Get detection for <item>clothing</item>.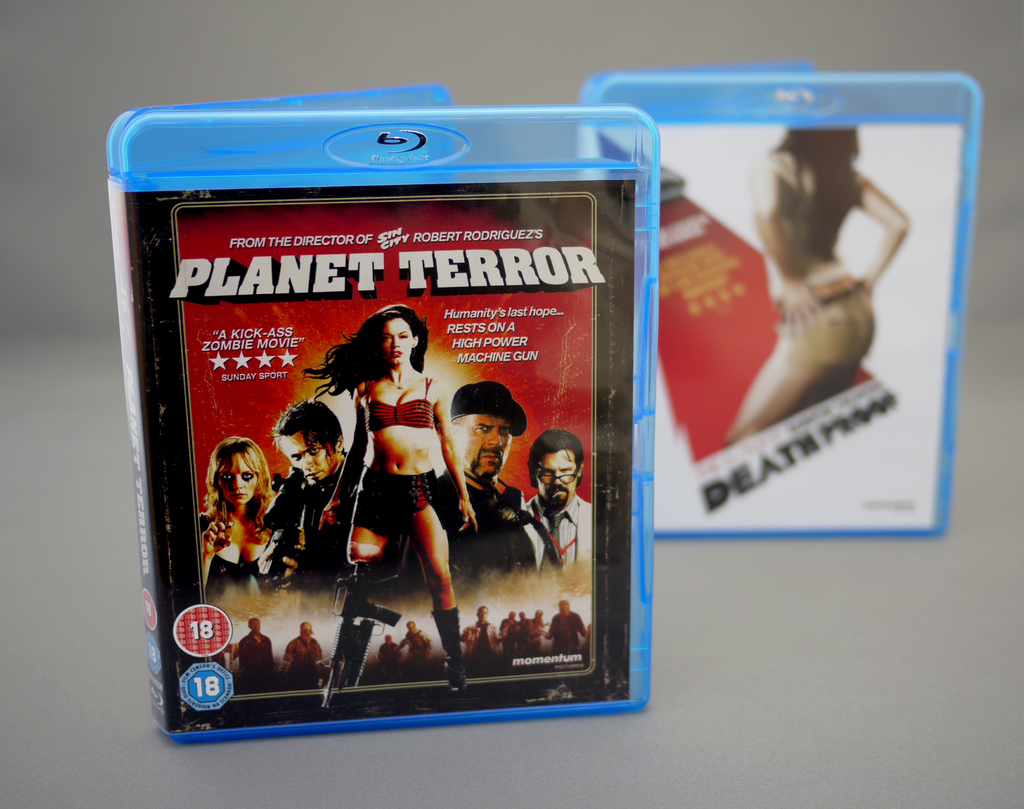
Detection: x1=459, y1=617, x2=496, y2=660.
